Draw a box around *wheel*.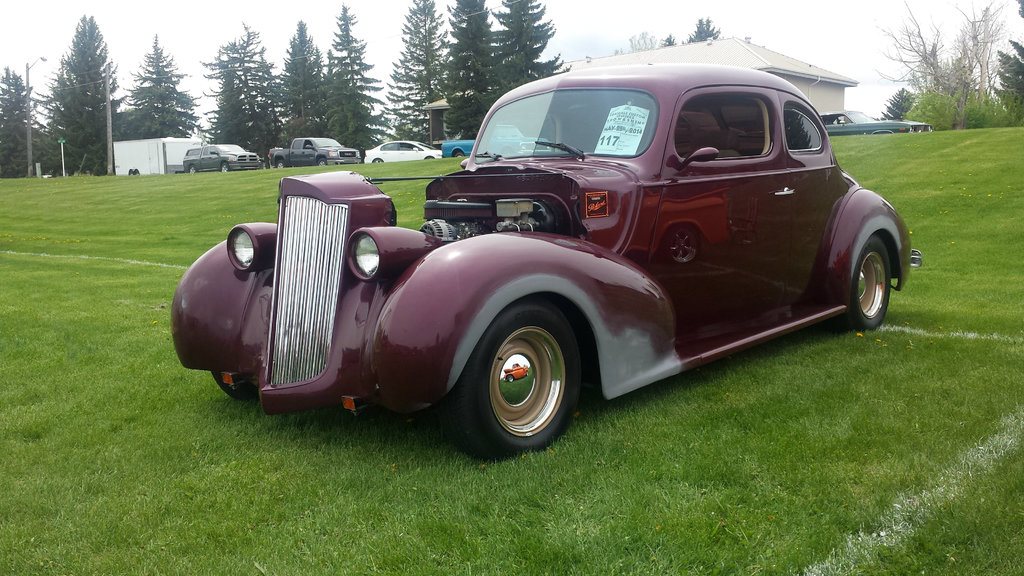
220,161,230,172.
